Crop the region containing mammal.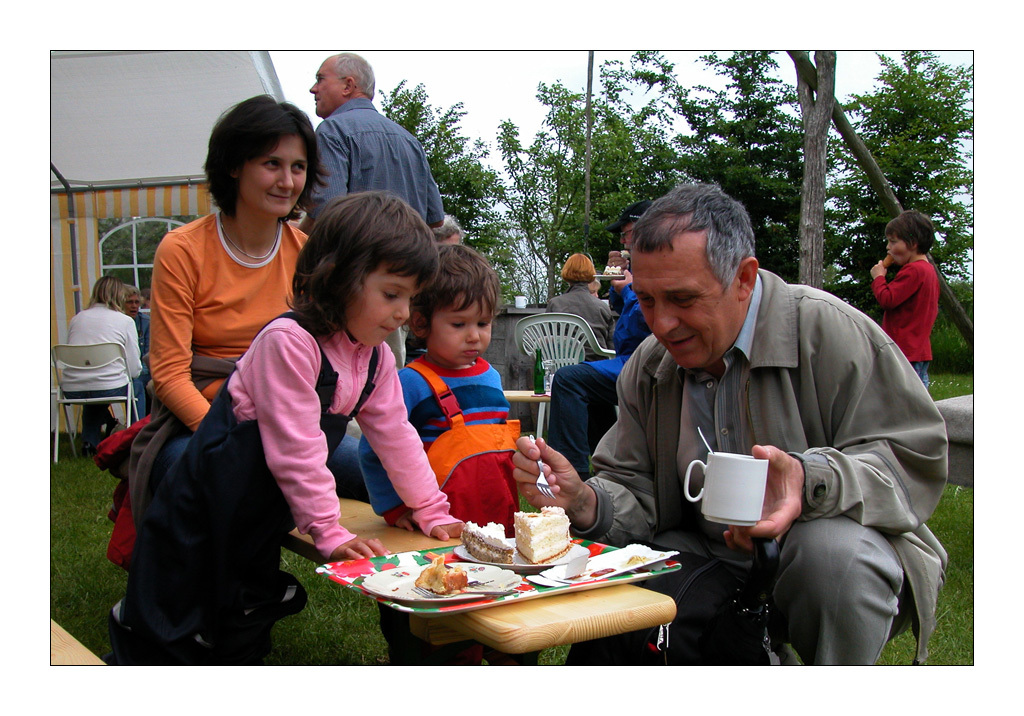
Crop region: select_region(299, 48, 445, 496).
